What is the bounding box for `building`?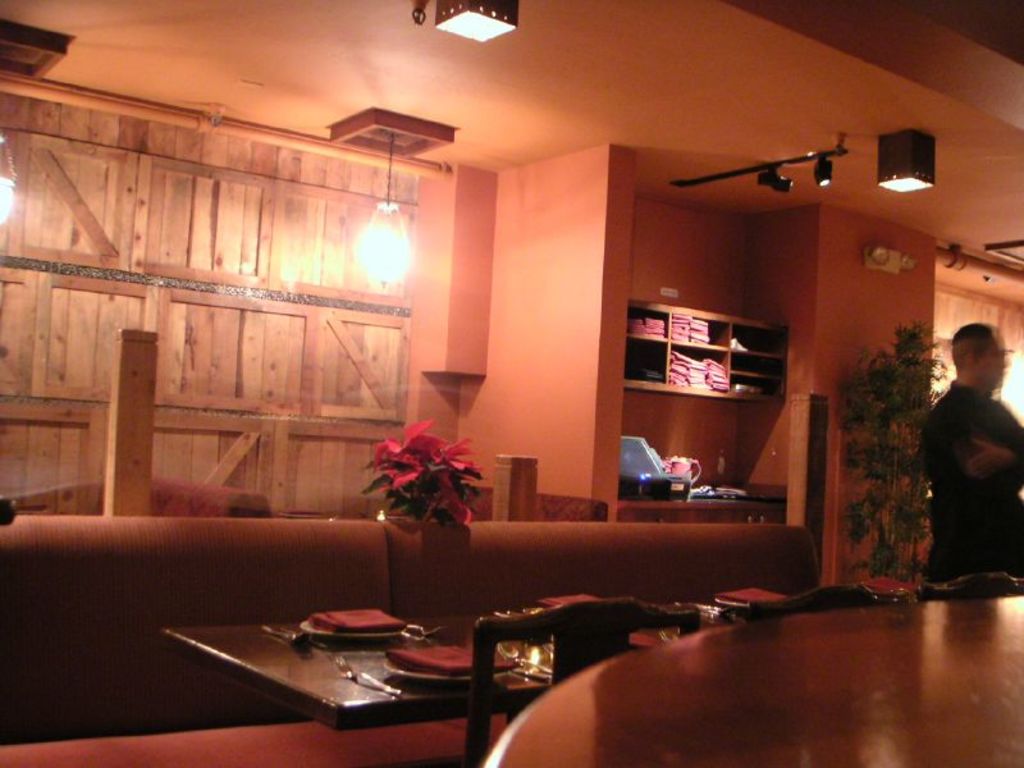
x1=4, y1=0, x2=1023, y2=767.
